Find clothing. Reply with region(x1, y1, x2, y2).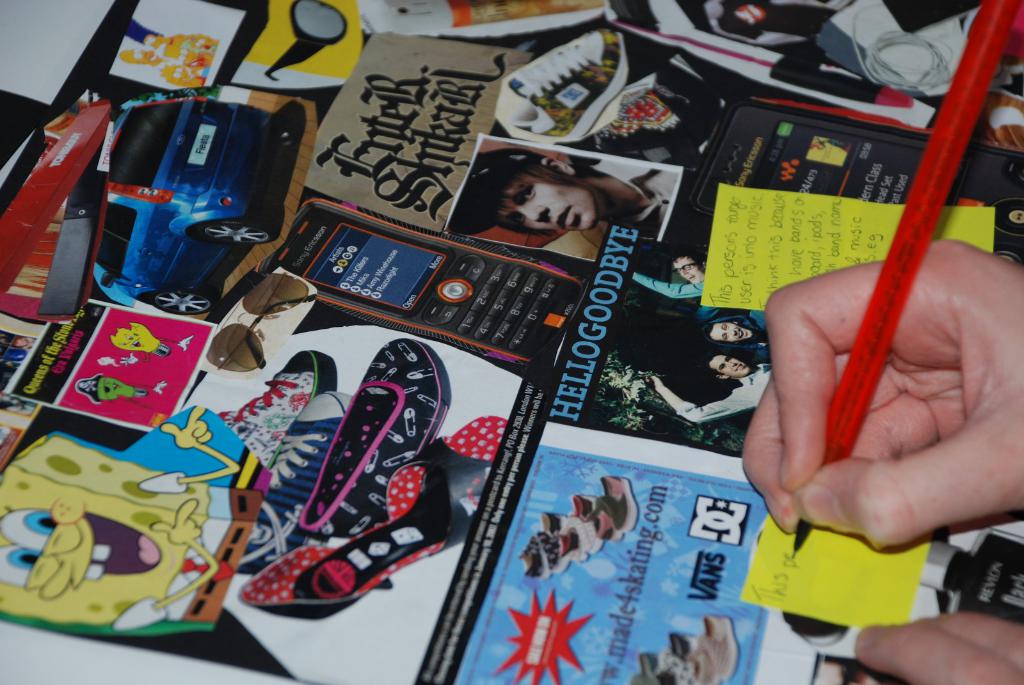
region(628, 272, 701, 303).
